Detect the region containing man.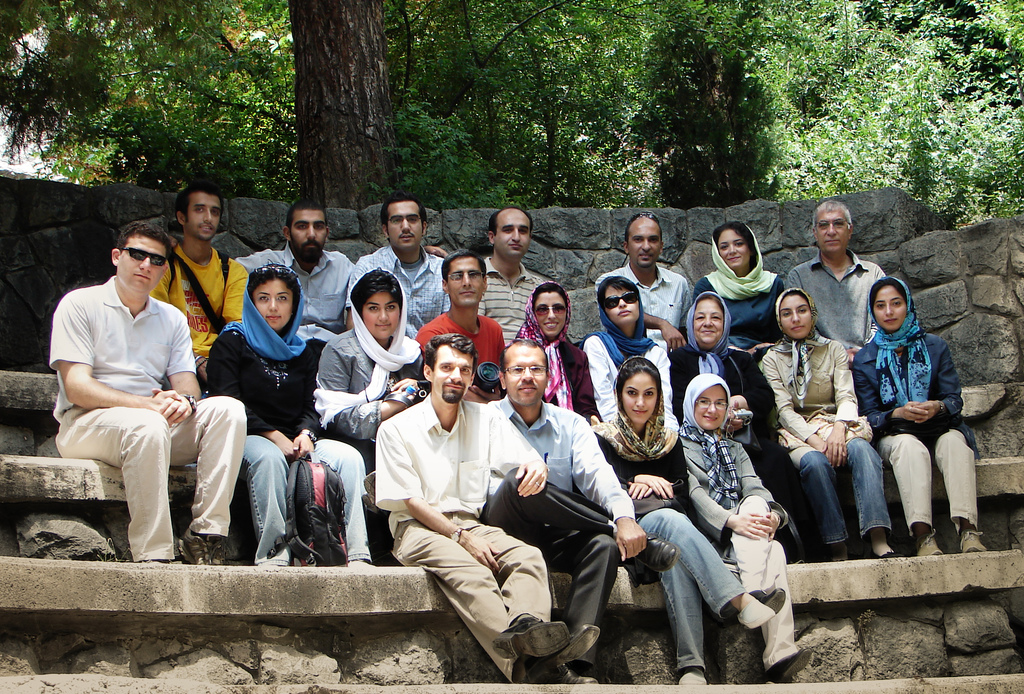
locate(477, 205, 548, 349).
